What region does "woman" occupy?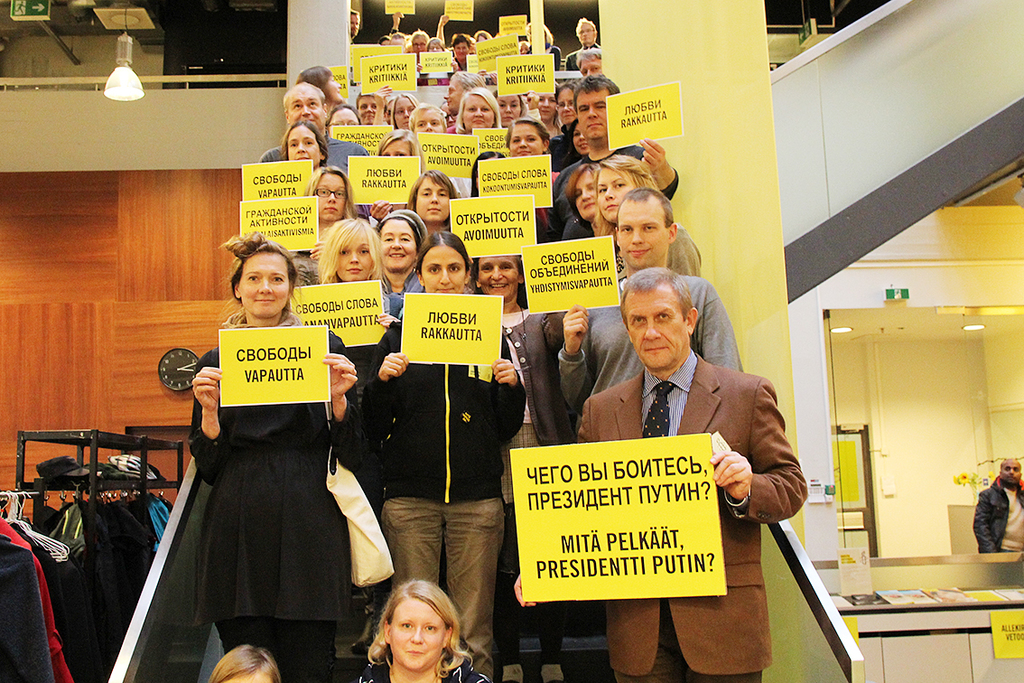
box(466, 256, 570, 682).
